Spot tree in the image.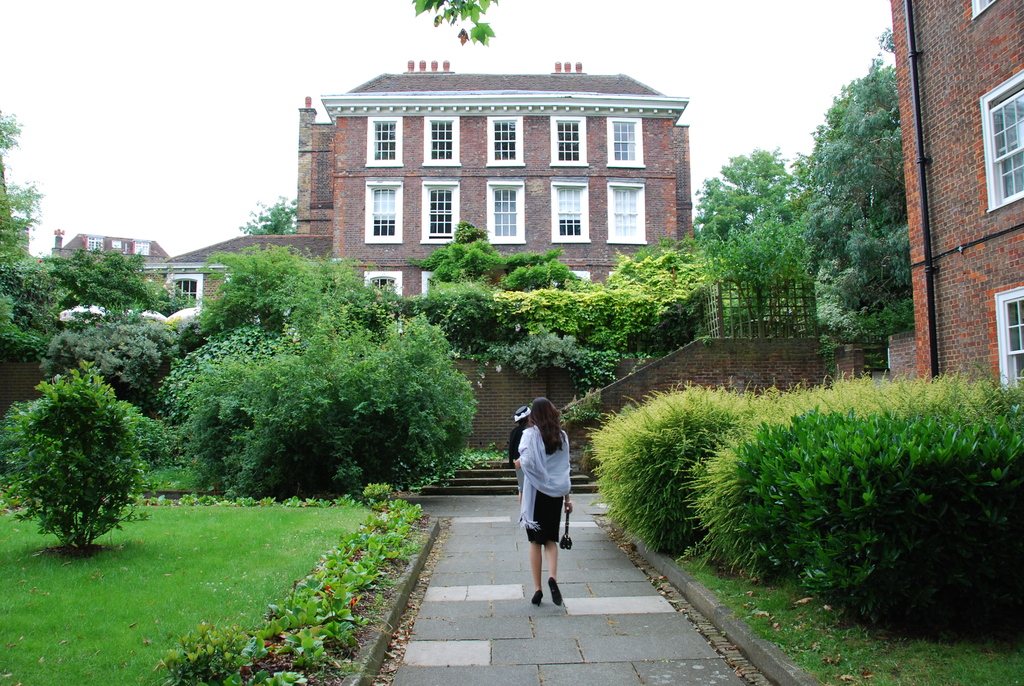
tree found at left=149, top=313, right=314, bottom=459.
